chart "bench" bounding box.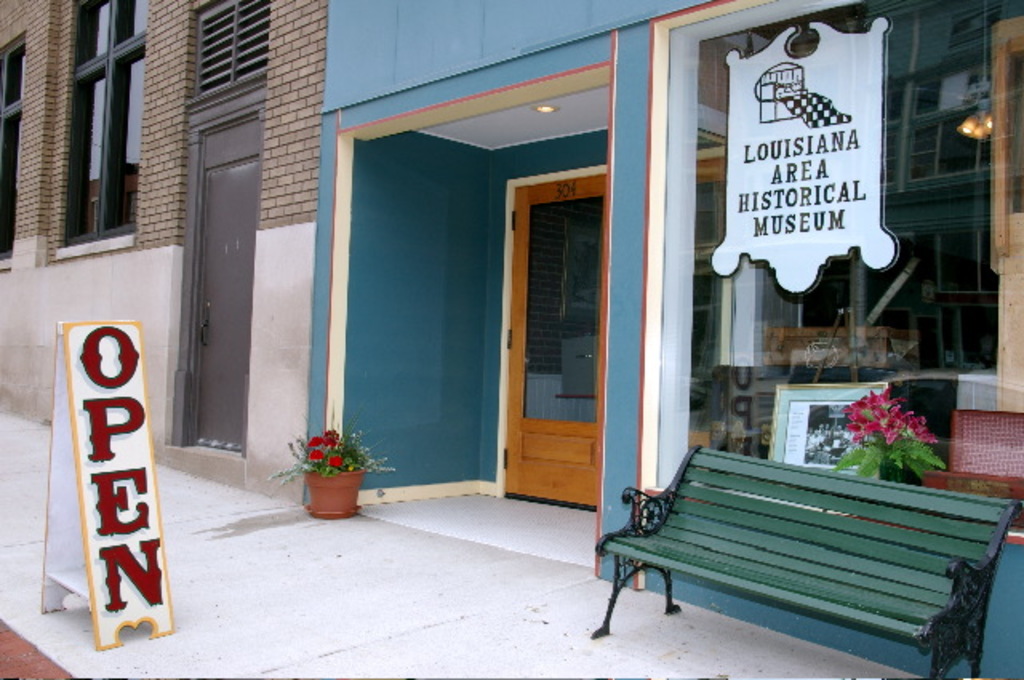
Charted: region(606, 470, 994, 670).
